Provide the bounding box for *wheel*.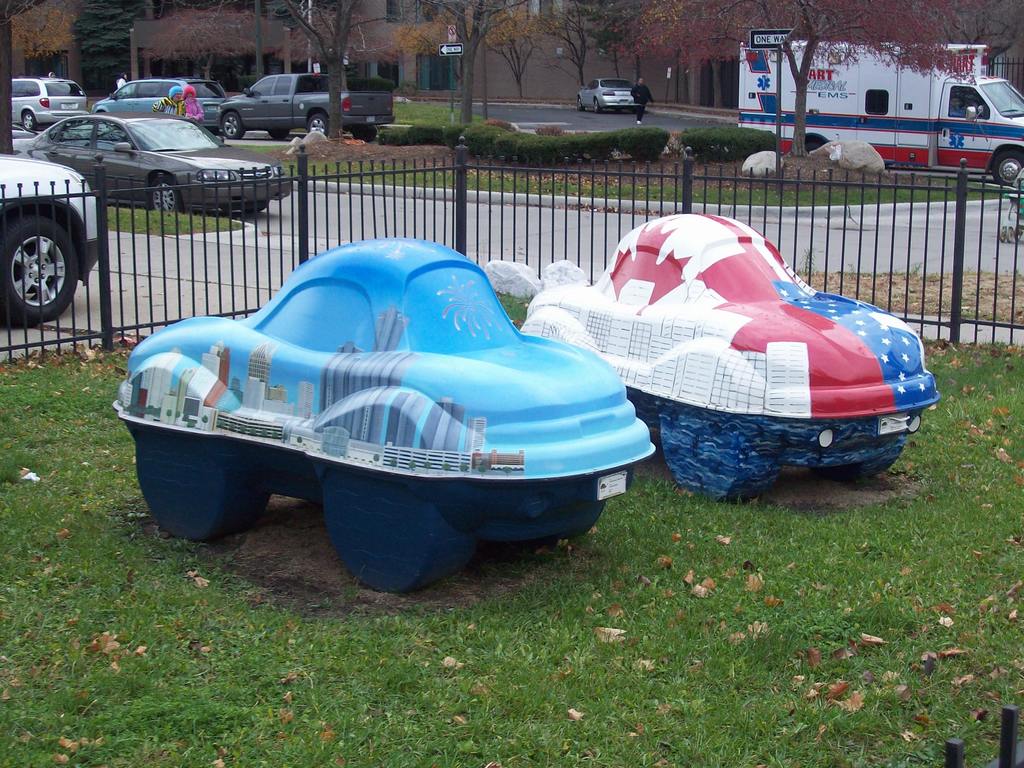
353, 126, 377, 142.
